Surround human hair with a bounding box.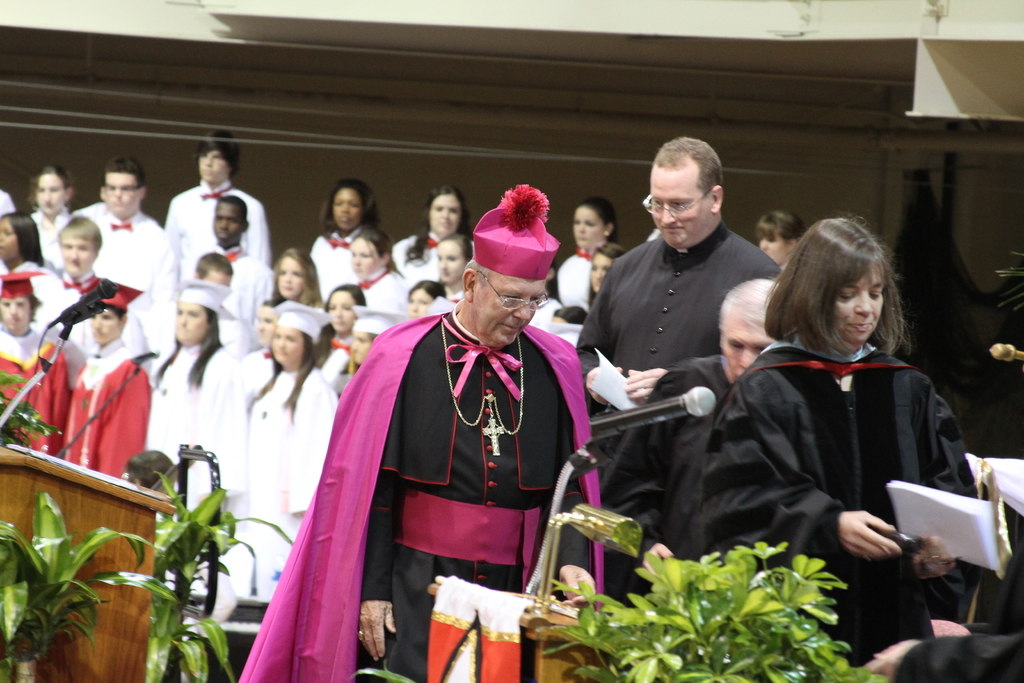
653/131/723/199.
